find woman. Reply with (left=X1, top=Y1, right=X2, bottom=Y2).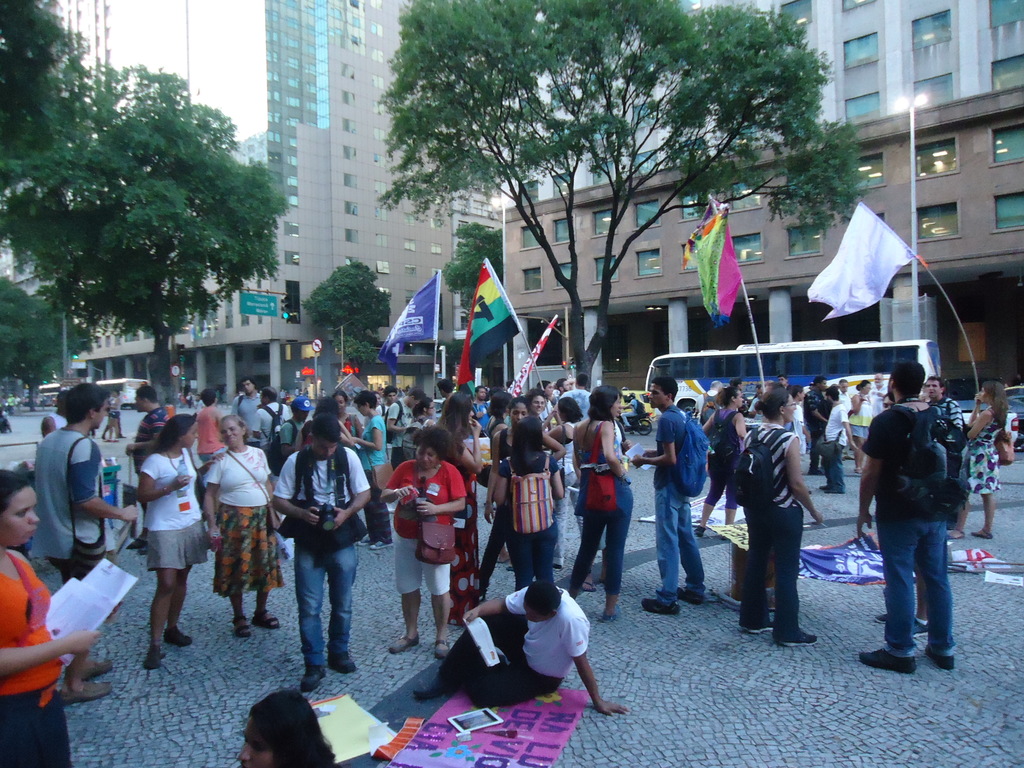
(left=380, top=433, right=472, bottom=658).
